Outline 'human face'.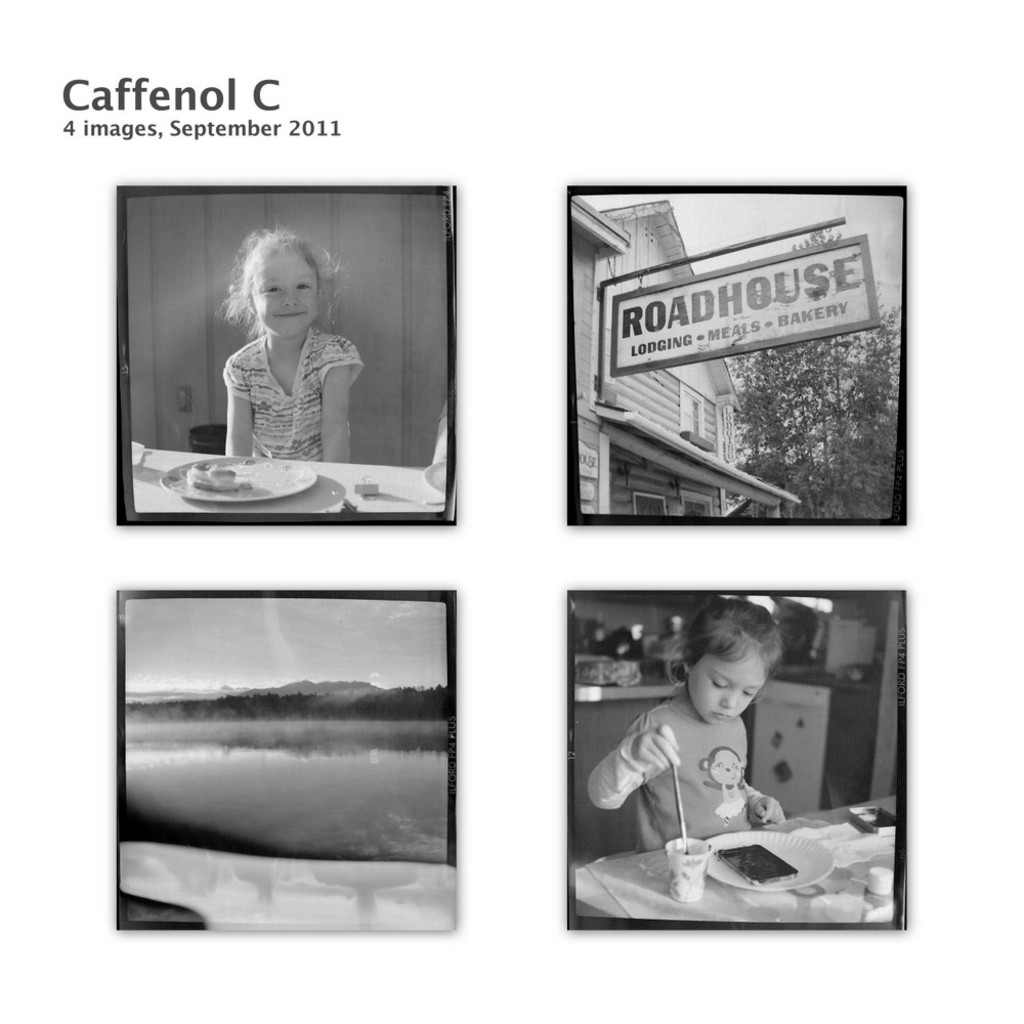
Outline: left=252, top=247, right=317, bottom=341.
